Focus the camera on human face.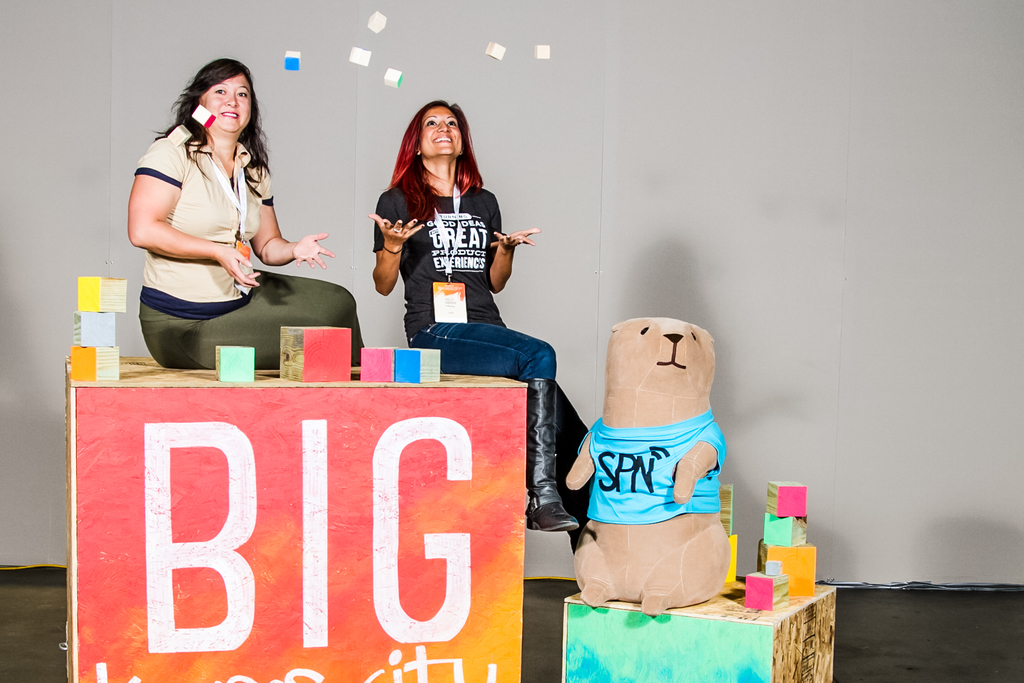
Focus region: pyautogui.locateOnScreen(420, 101, 464, 157).
